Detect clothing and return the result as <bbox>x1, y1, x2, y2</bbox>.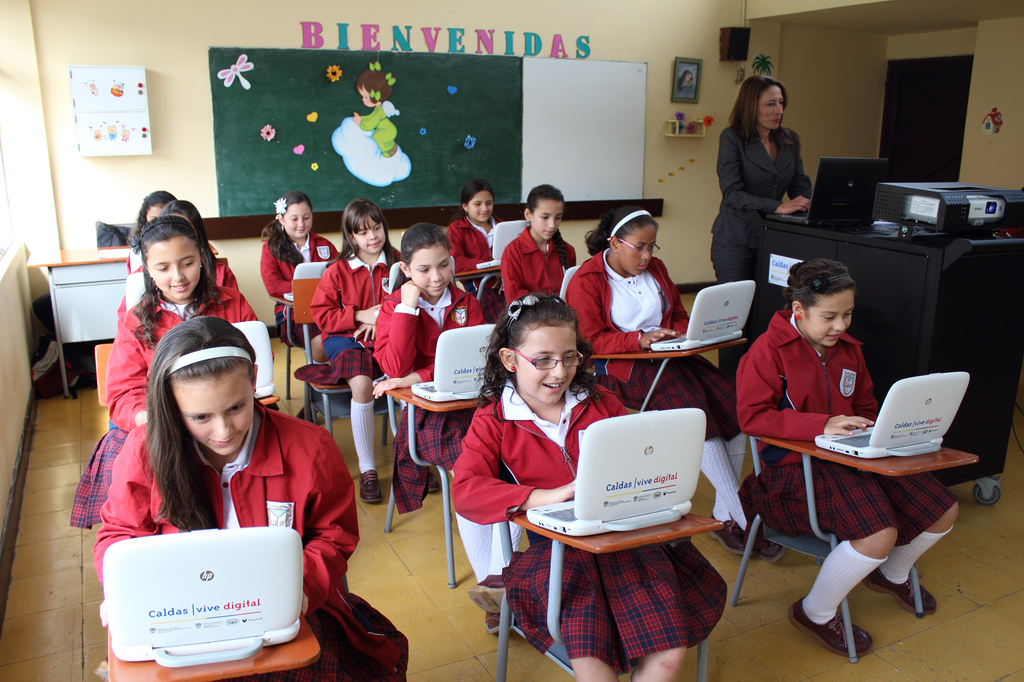
<bbox>261, 230, 335, 346</bbox>.
